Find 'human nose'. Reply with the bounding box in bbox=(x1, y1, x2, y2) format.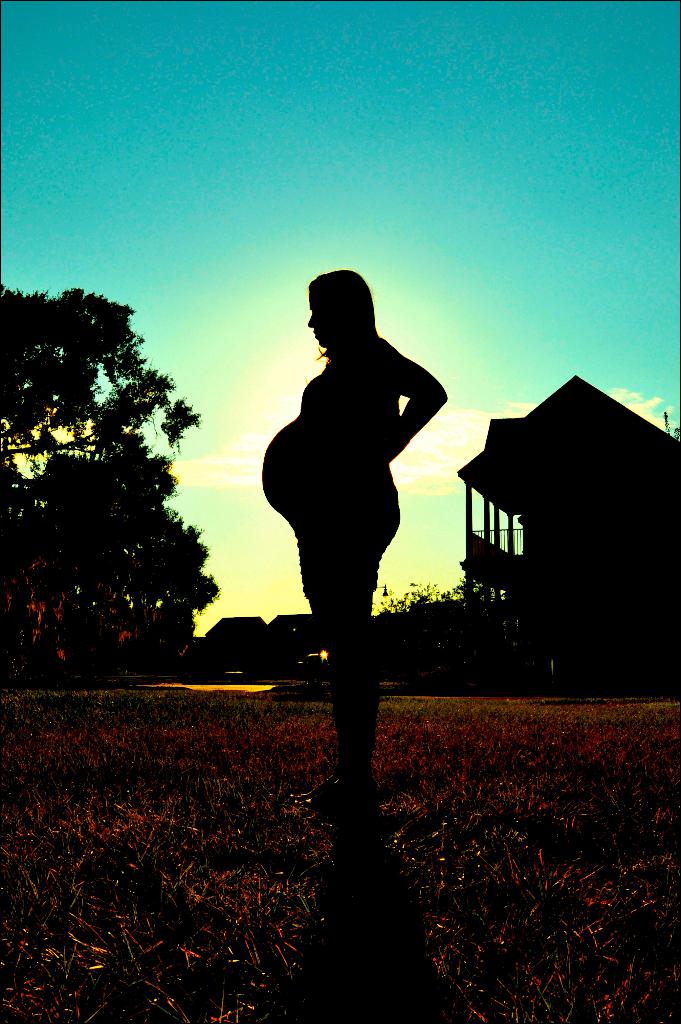
bbox=(307, 316, 314, 327).
